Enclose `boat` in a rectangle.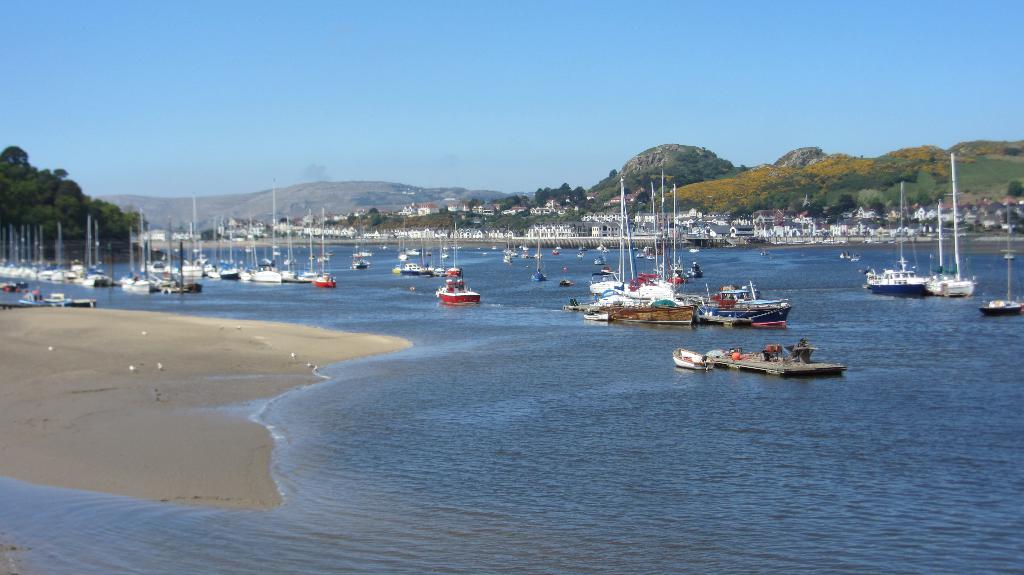
rect(867, 178, 931, 298).
